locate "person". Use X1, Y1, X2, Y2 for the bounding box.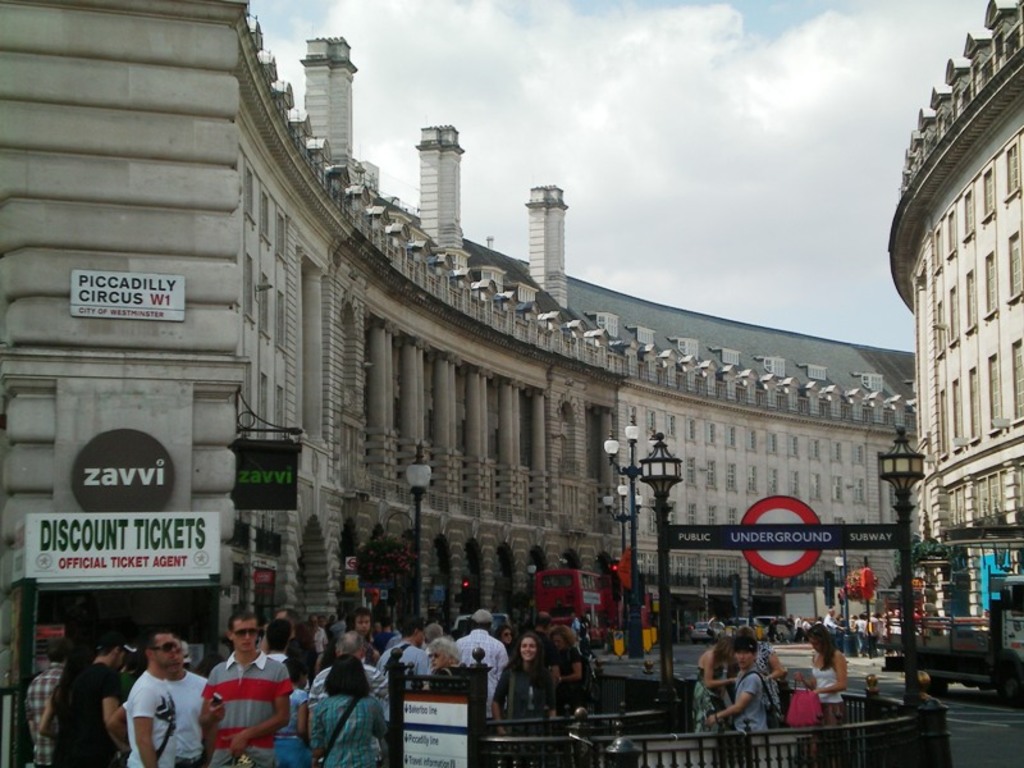
506, 631, 547, 737.
